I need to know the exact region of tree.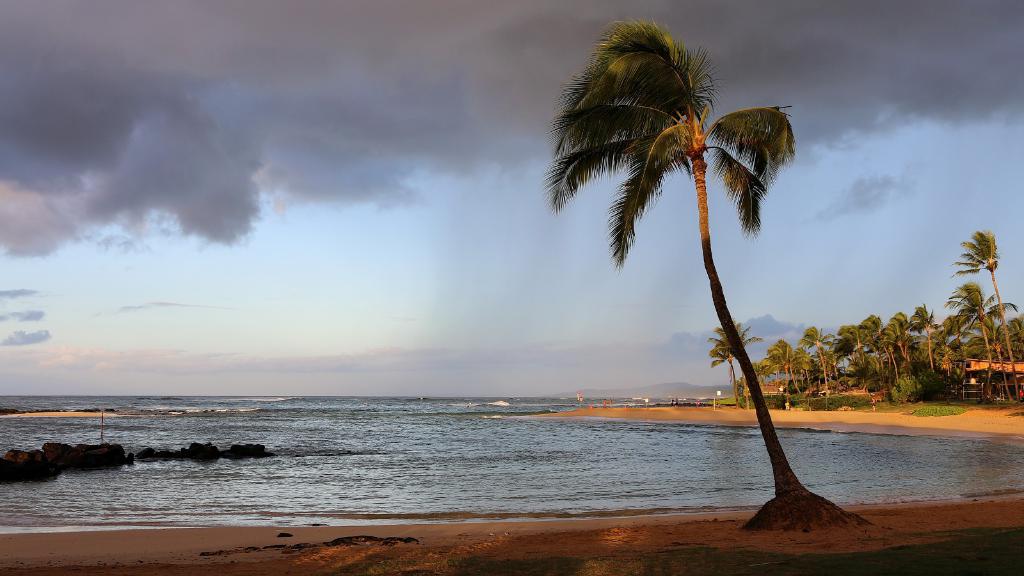
Region: 756 338 812 410.
